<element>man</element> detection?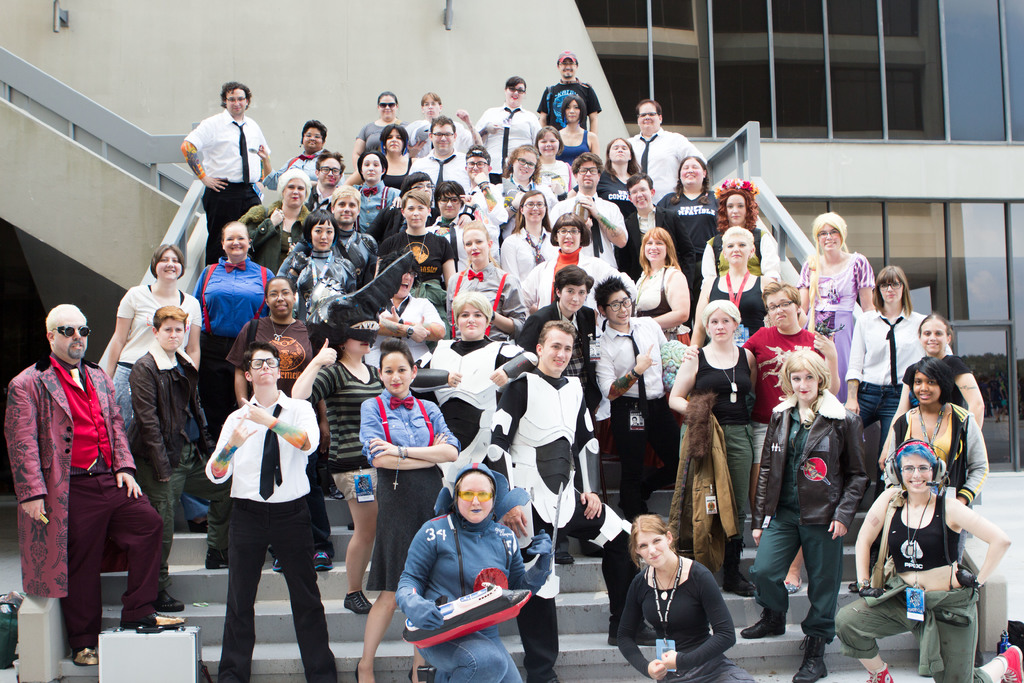
detection(277, 182, 378, 288)
